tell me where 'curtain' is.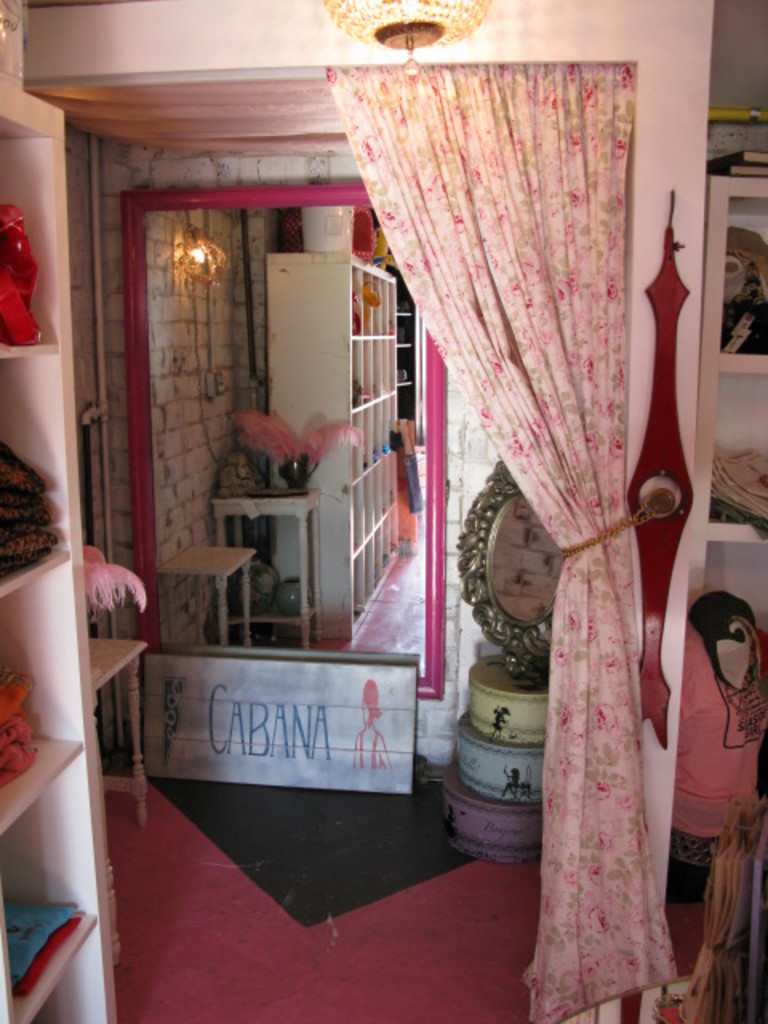
'curtain' is at {"x1": 128, "y1": 53, "x2": 723, "y2": 1005}.
